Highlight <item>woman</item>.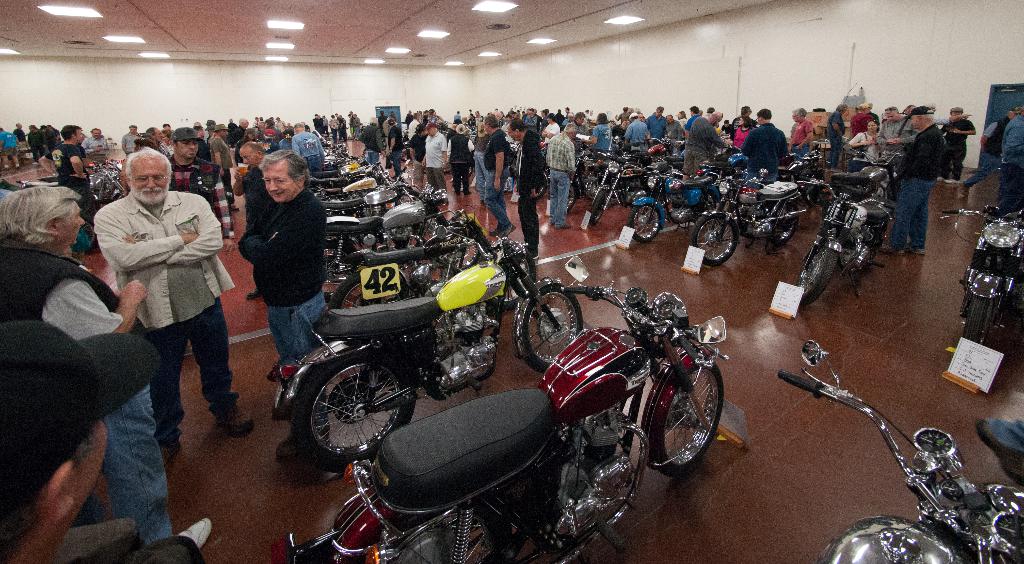
Highlighted region: bbox=[447, 125, 476, 197].
